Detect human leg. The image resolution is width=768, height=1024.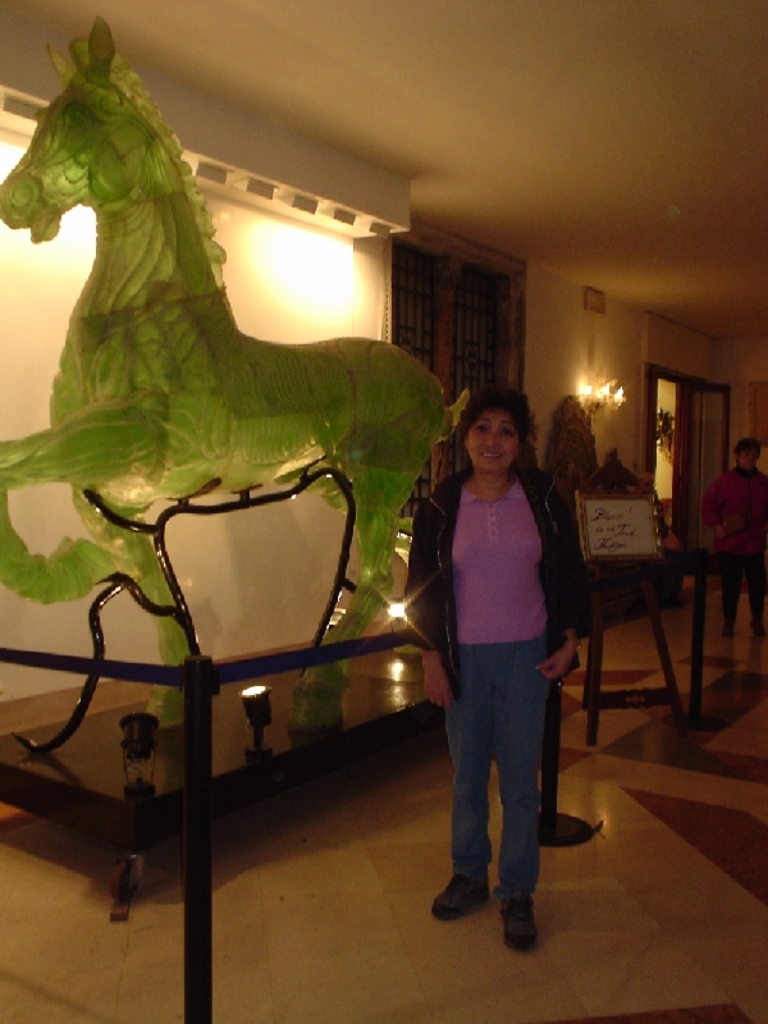
l=742, t=544, r=767, b=641.
